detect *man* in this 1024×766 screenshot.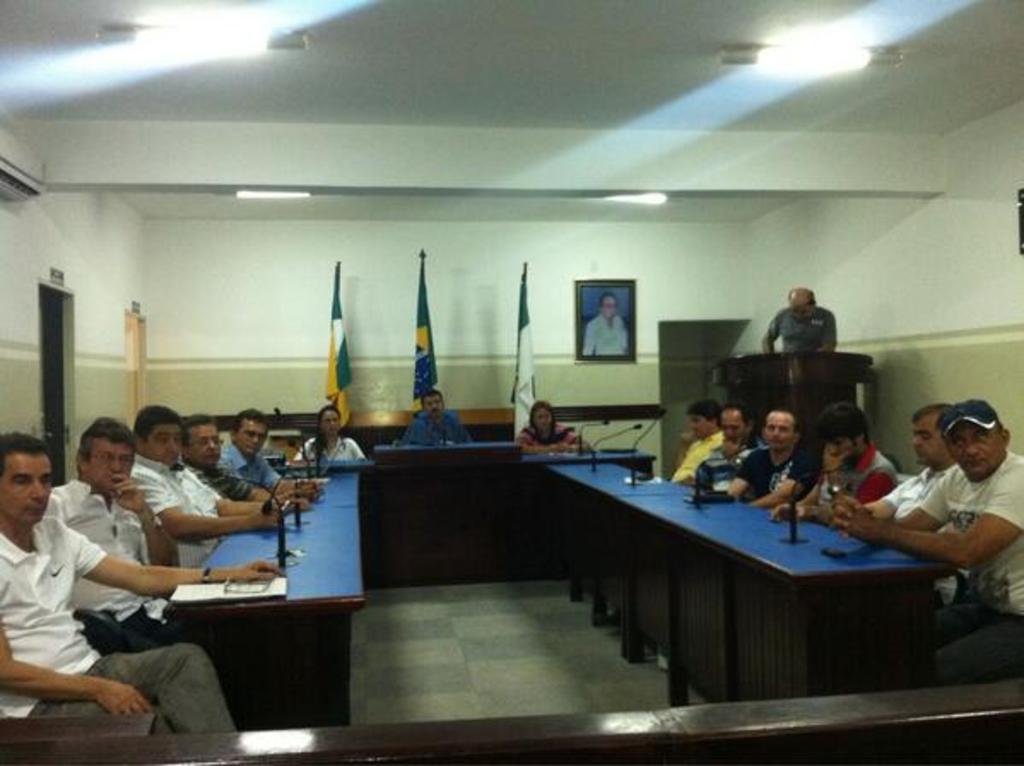
Detection: [left=403, top=386, right=477, bottom=443].
